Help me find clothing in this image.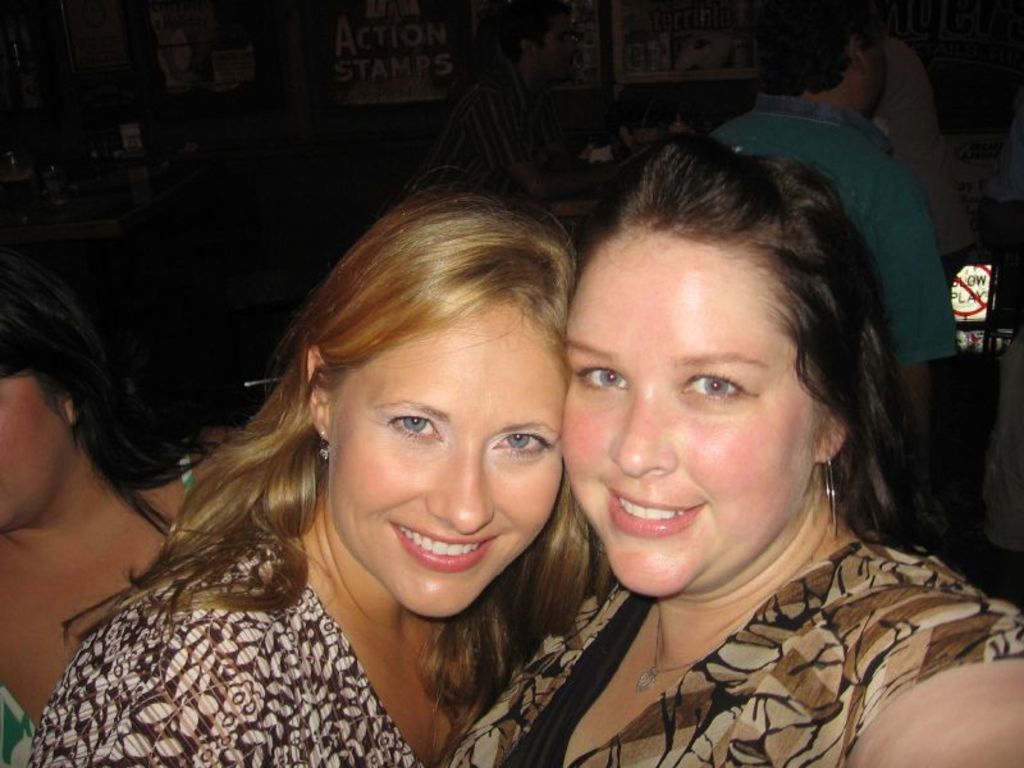
Found it: region(0, 449, 196, 767).
